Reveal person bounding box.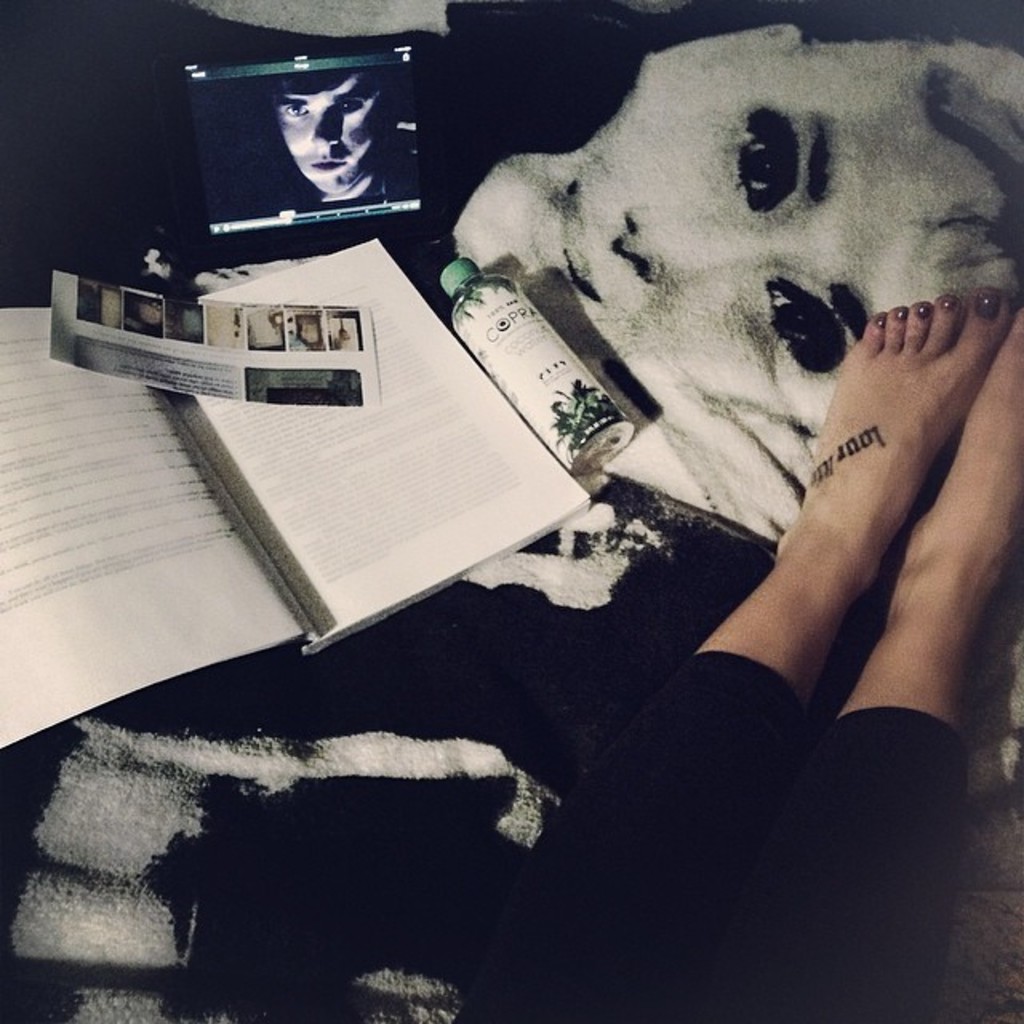
Revealed: detection(211, 42, 440, 245).
